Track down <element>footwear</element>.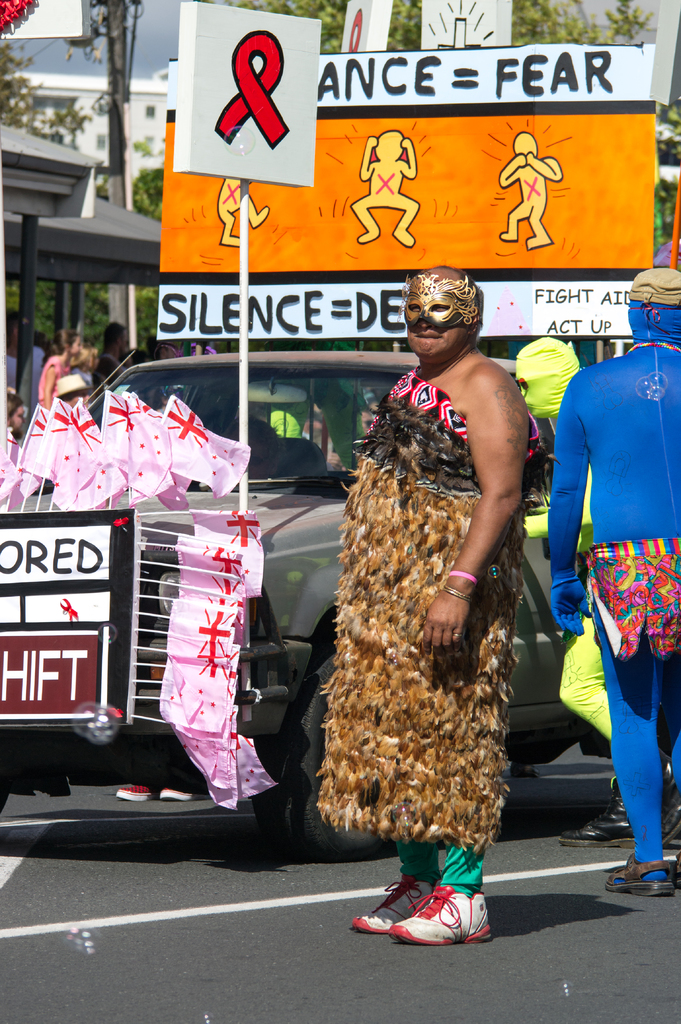
Tracked to <bbox>158, 783, 198, 798</bbox>.
